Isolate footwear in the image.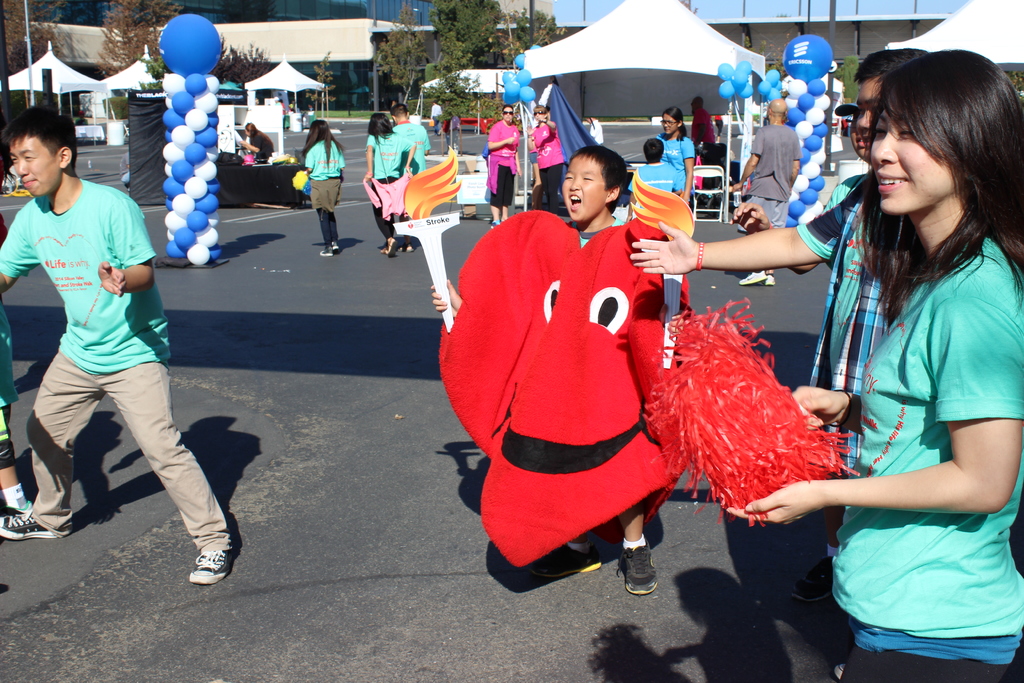
Isolated region: locate(332, 239, 342, 252).
